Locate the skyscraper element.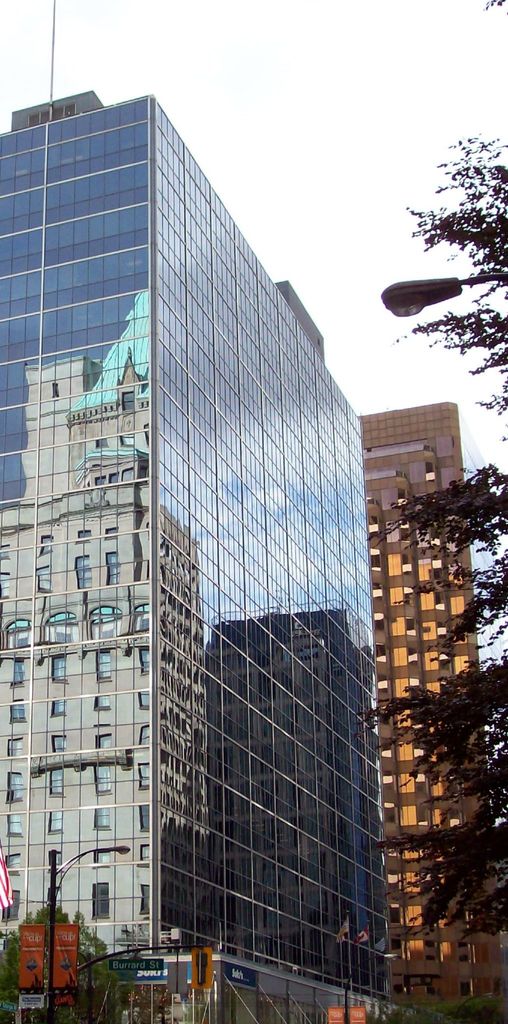
Element bbox: {"x1": 356, "y1": 393, "x2": 507, "y2": 1023}.
